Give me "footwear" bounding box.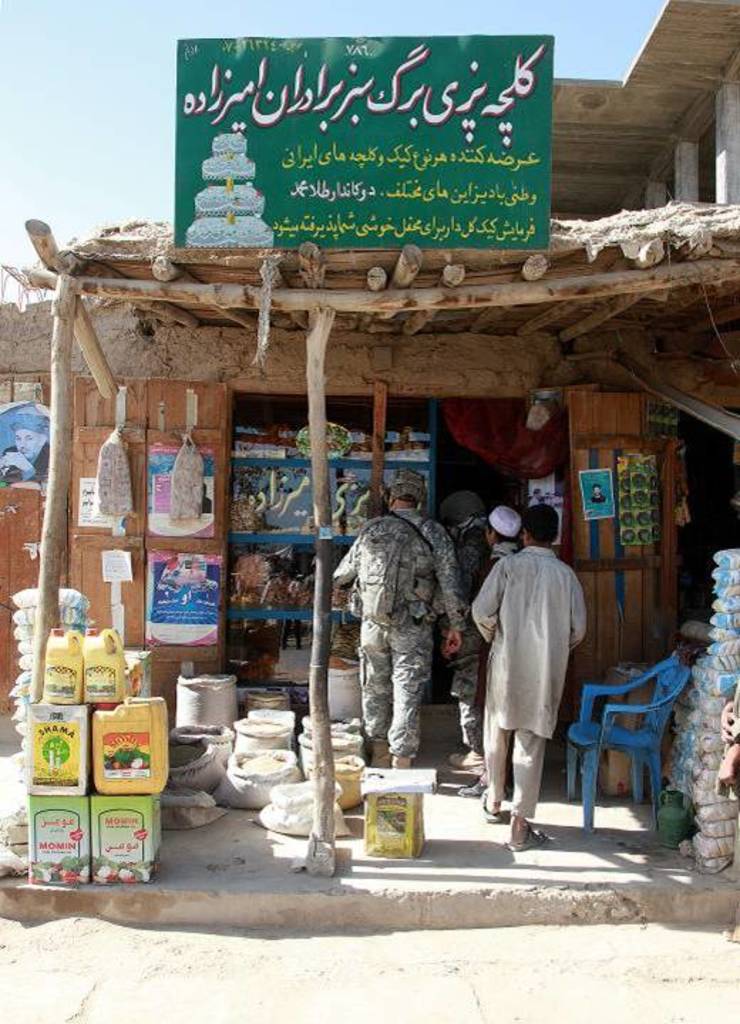
[left=457, top=738, right=477, bottom=771].
